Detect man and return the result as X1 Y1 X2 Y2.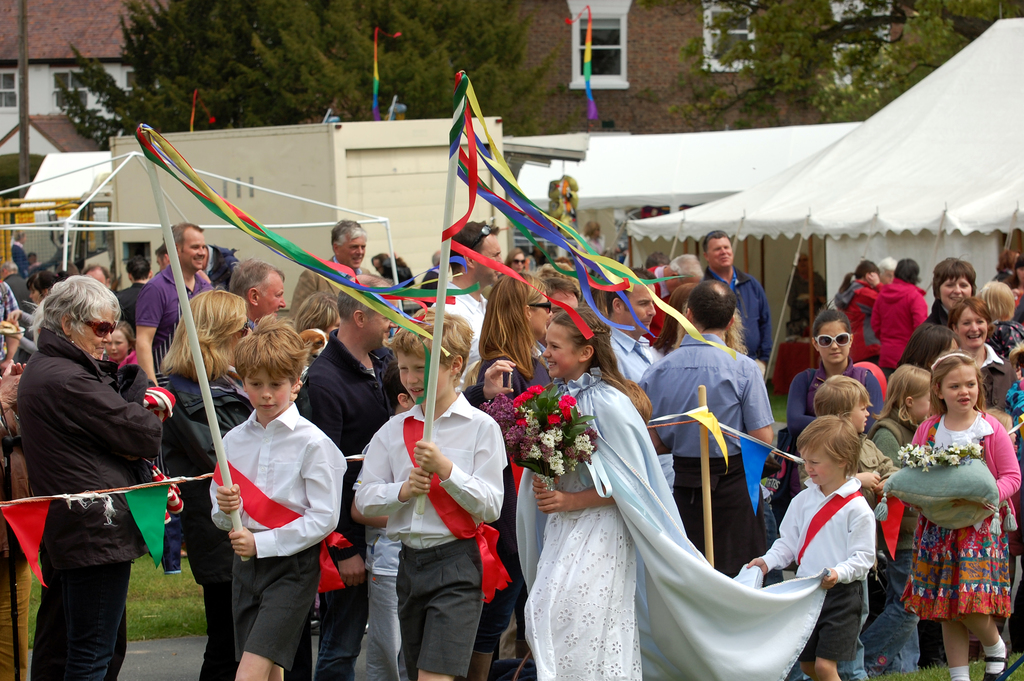
136 218 240 584.
